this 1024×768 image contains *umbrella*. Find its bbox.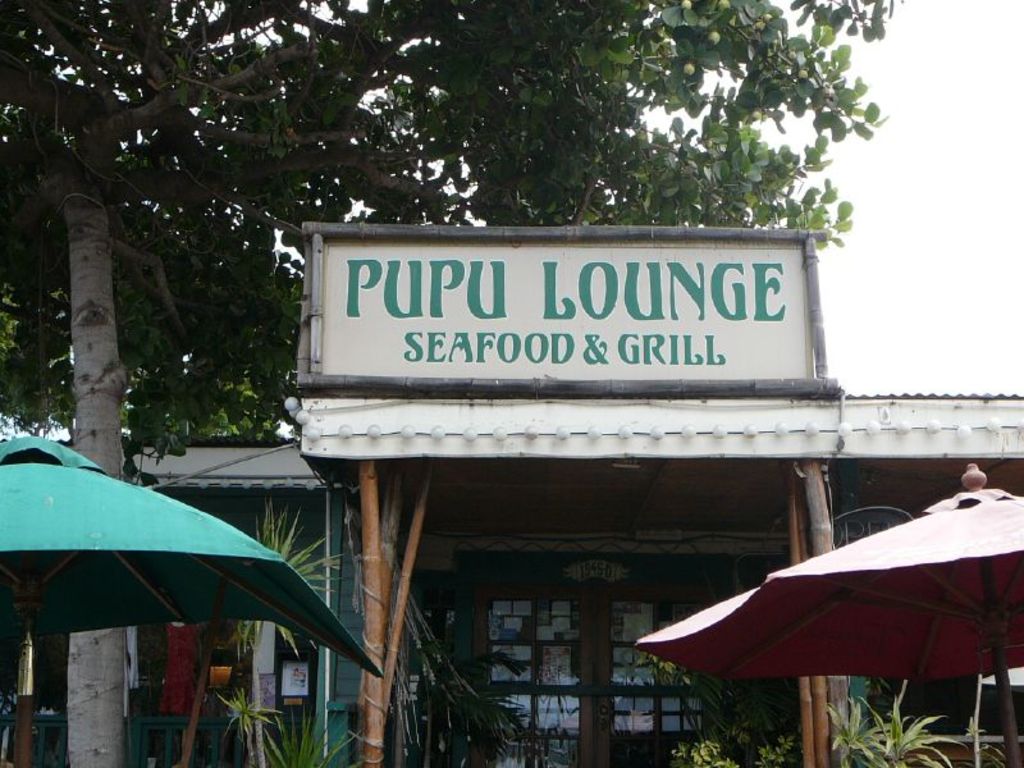
Rect(634, 463, 1023, 767).
